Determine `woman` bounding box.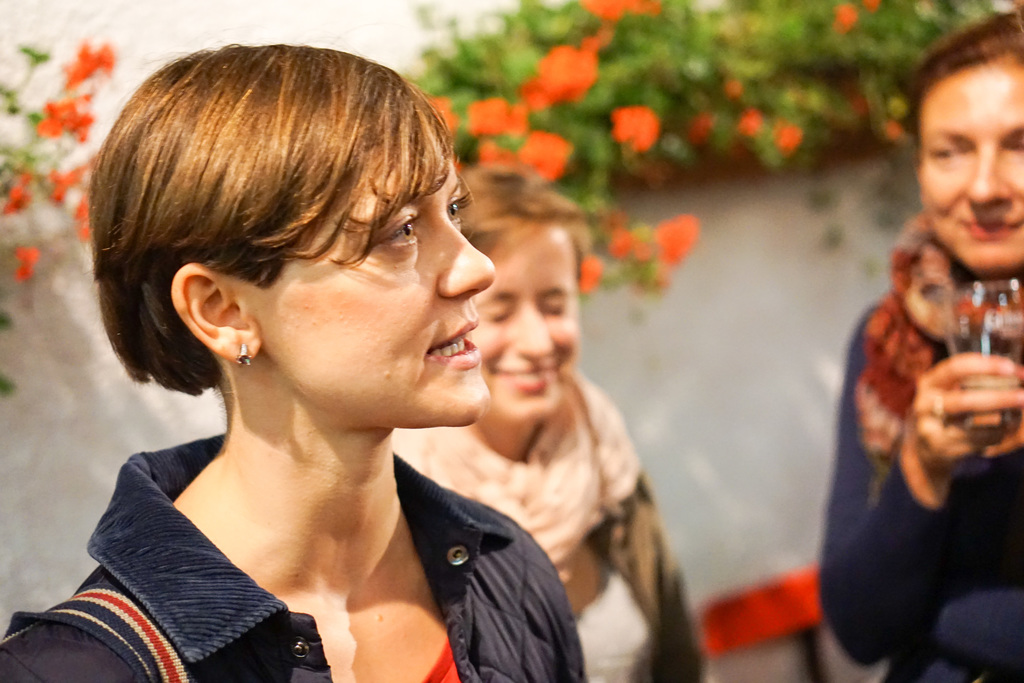
Determined: [left=393, top=161, right=710, bottom=682].
